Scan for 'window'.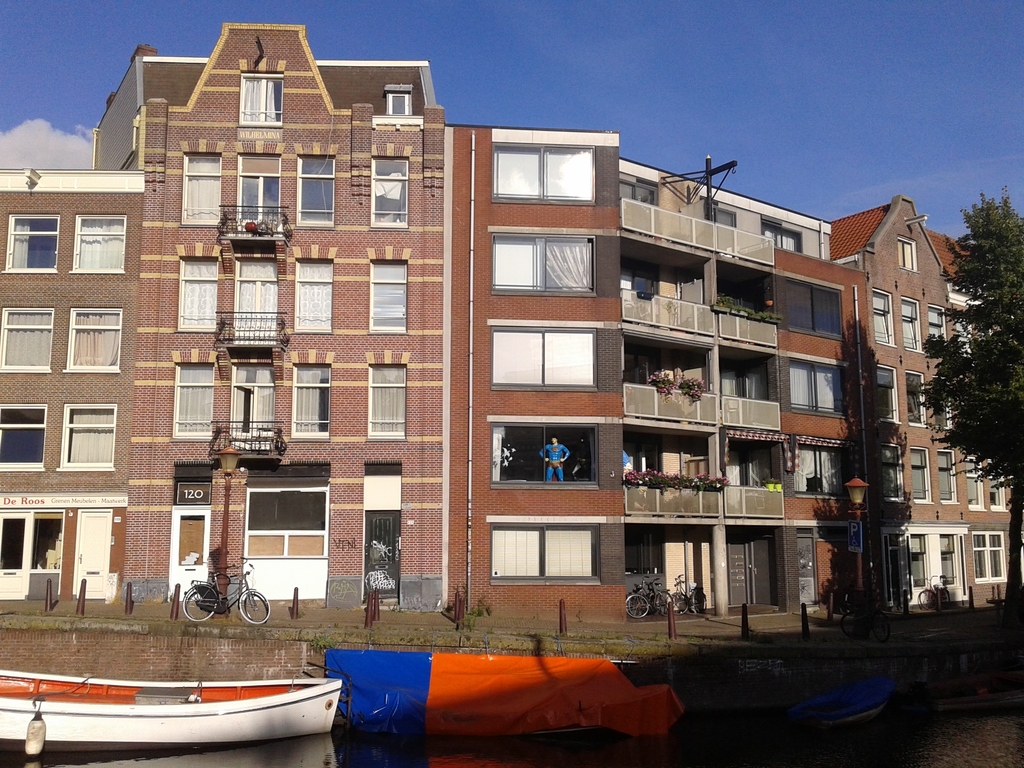
Scan result: l=0, t=404, r=47, b=474.
